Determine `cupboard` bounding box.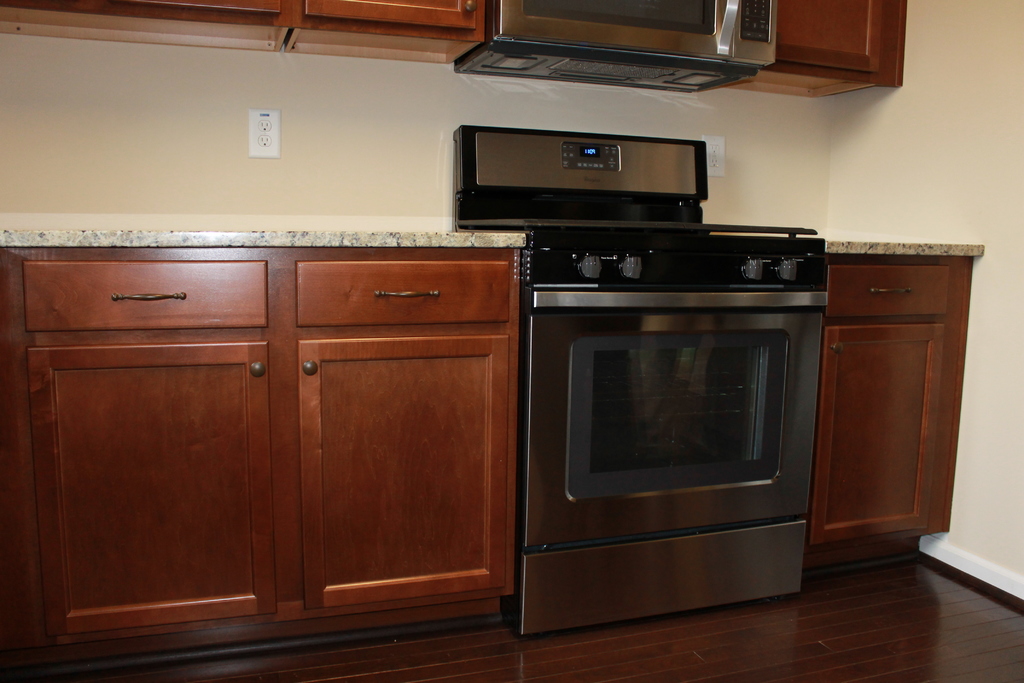
Determined: bbox(1, 264, 539, 670).
